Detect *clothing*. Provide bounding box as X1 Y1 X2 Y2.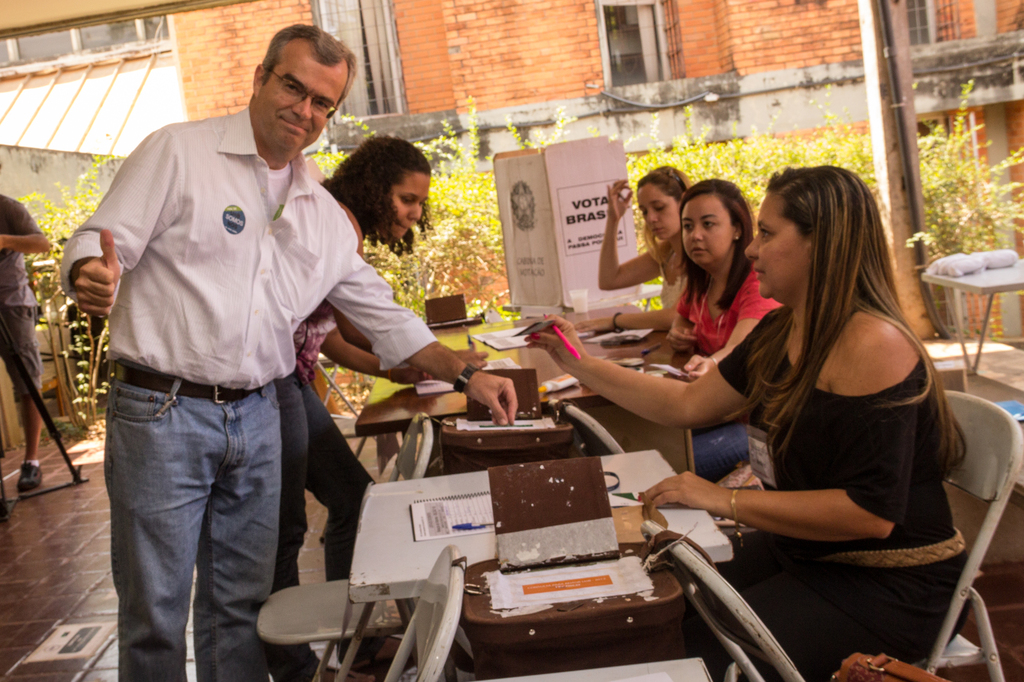
60 104 439 681.
